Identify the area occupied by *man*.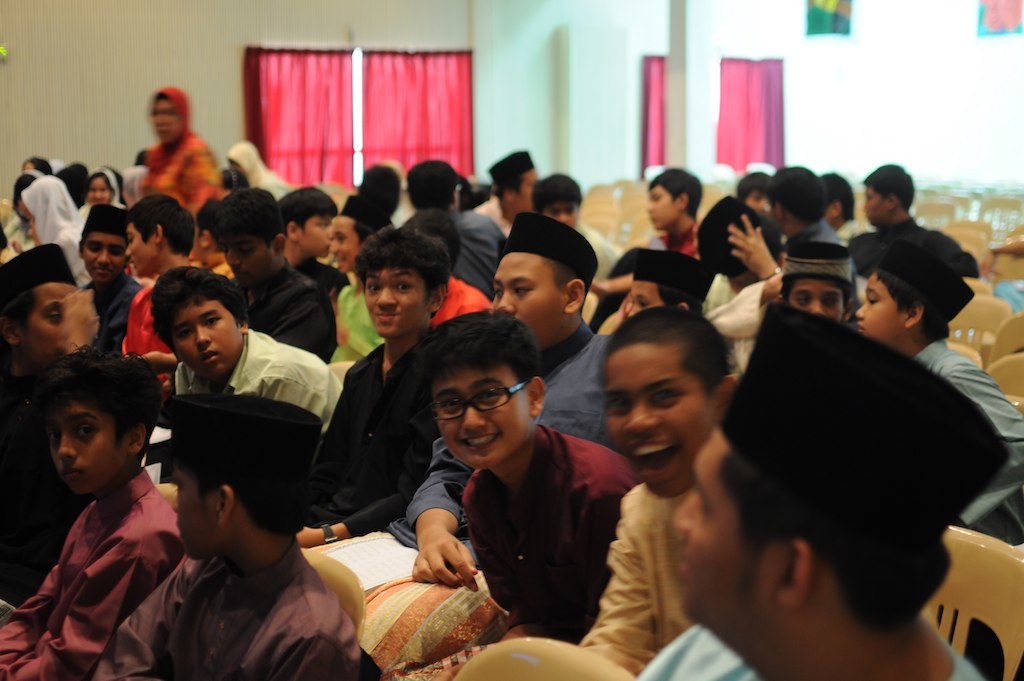
Area: 0/343/186/680.
